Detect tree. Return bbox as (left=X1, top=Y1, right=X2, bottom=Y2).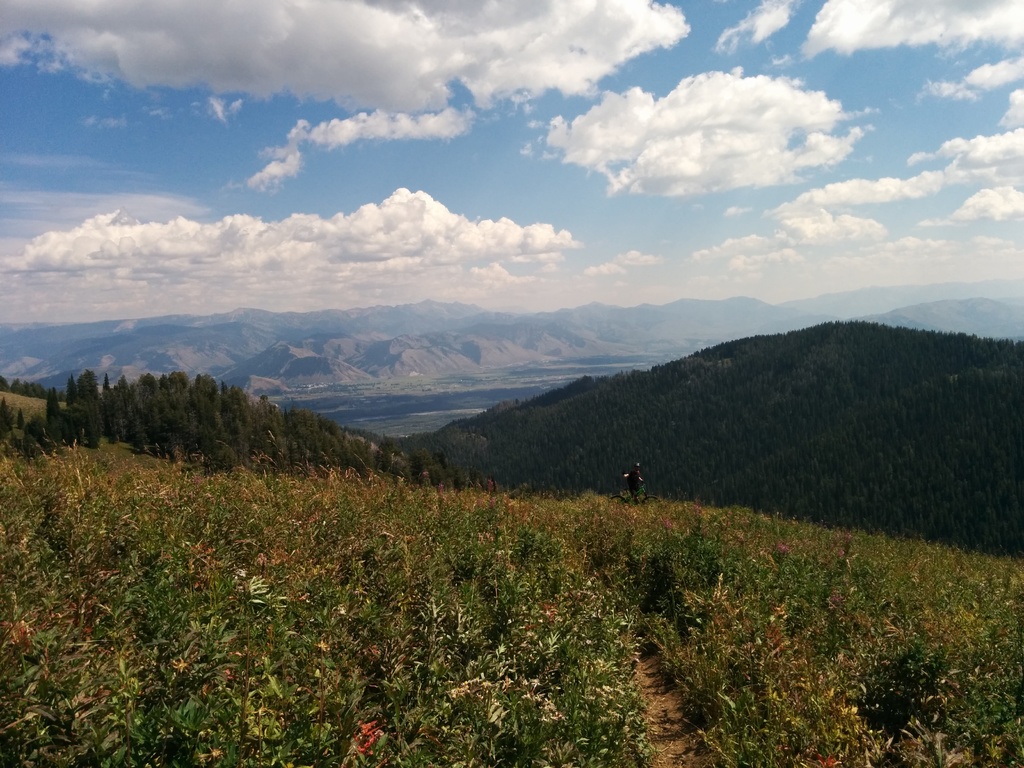
(left=138, top=371, right=158, bottom=435).
